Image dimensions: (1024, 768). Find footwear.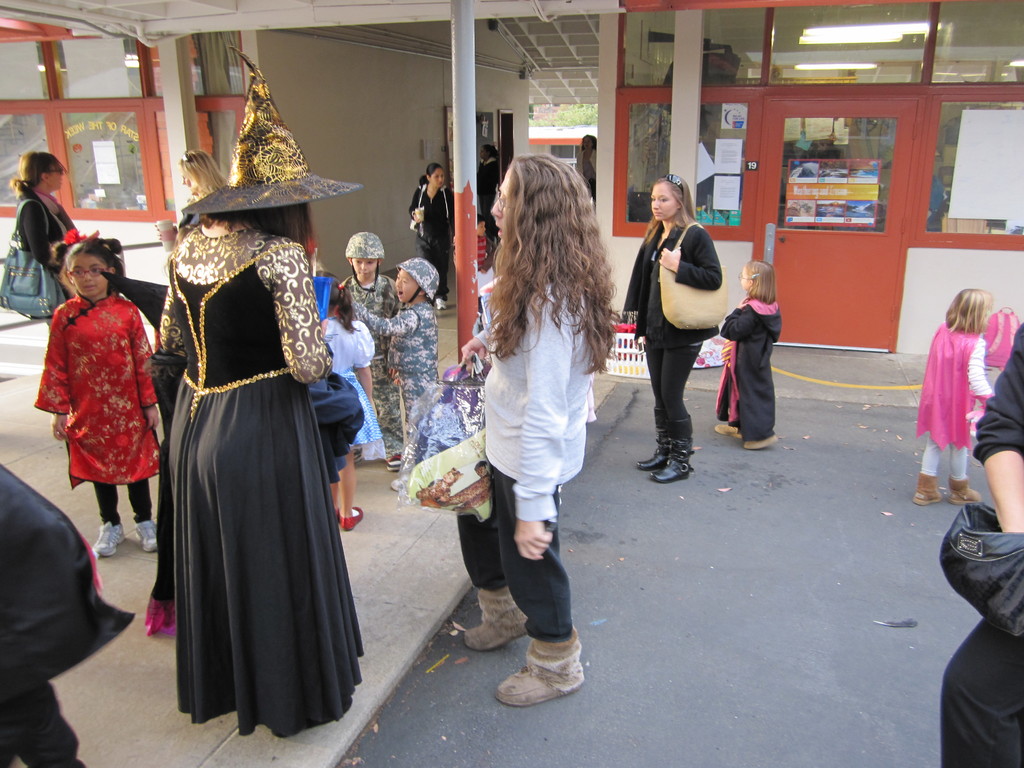
bbox=(333, 509, 342, 522).
